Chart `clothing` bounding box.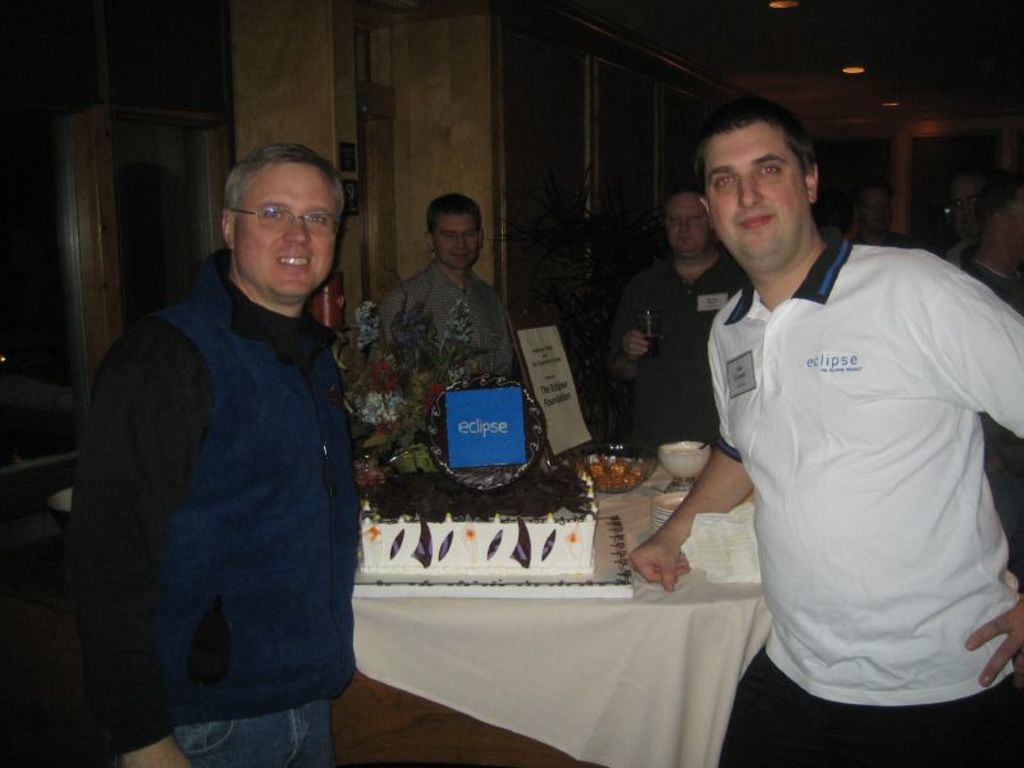
Charted: <box>61,250,360,767</box>.
